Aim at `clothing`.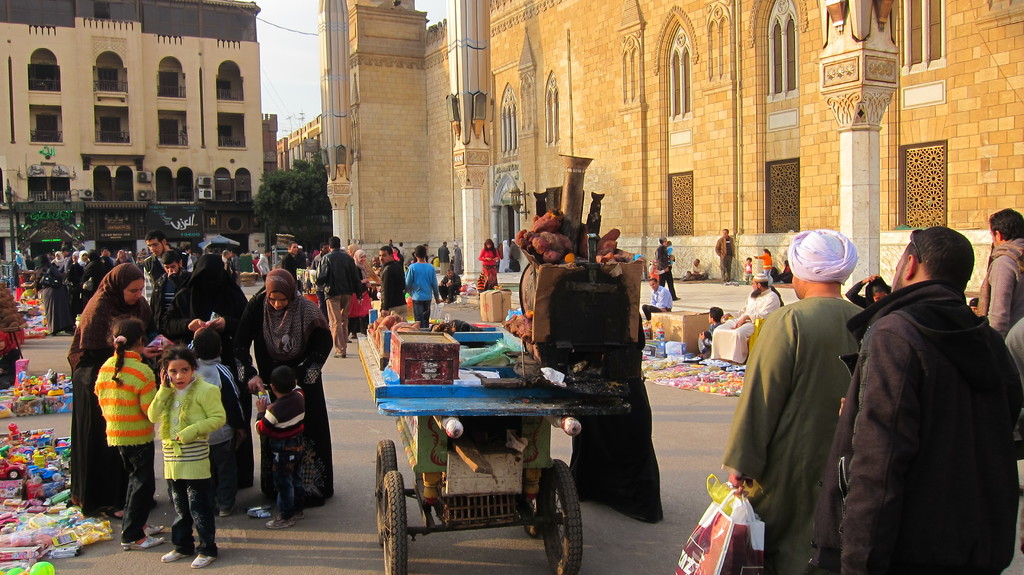
Aimed at 705:274:786:362.
